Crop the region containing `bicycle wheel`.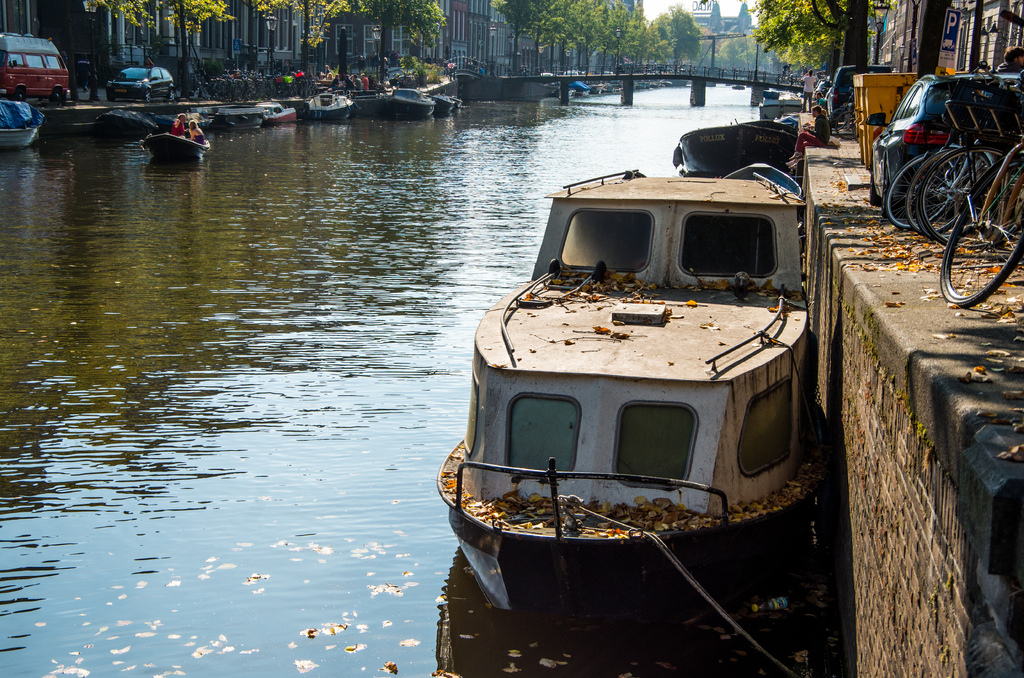
Crop region: box=[902, 155, 995, 241].
